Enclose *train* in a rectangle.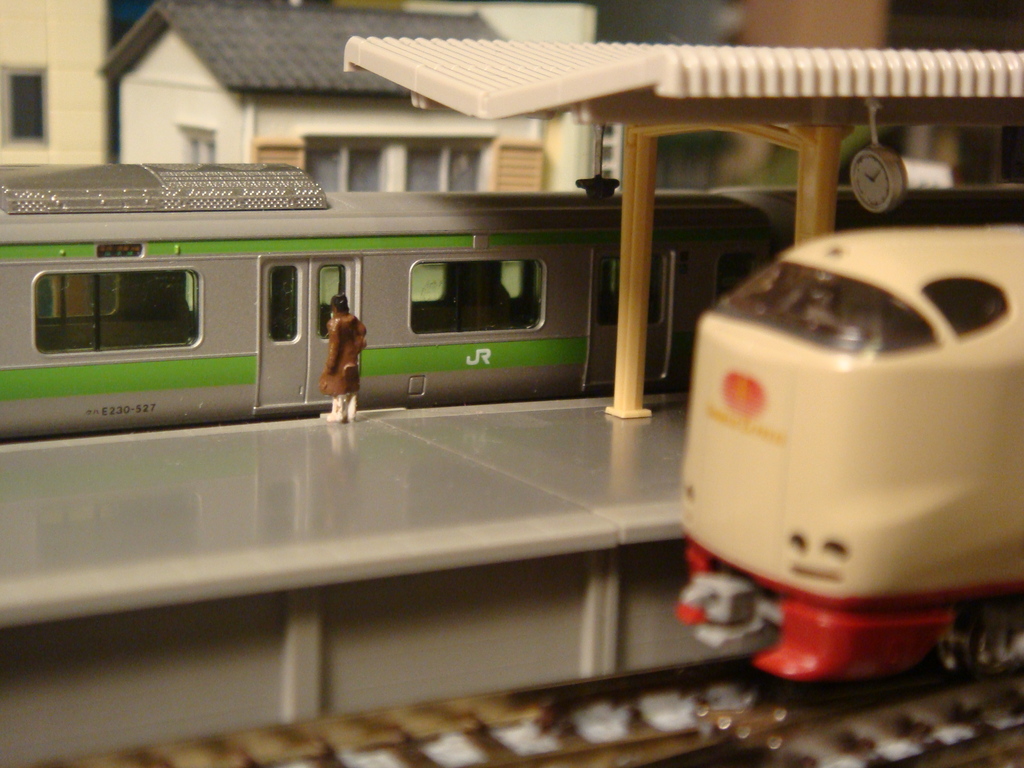
l=673, t=218, r=1023, b=684.
